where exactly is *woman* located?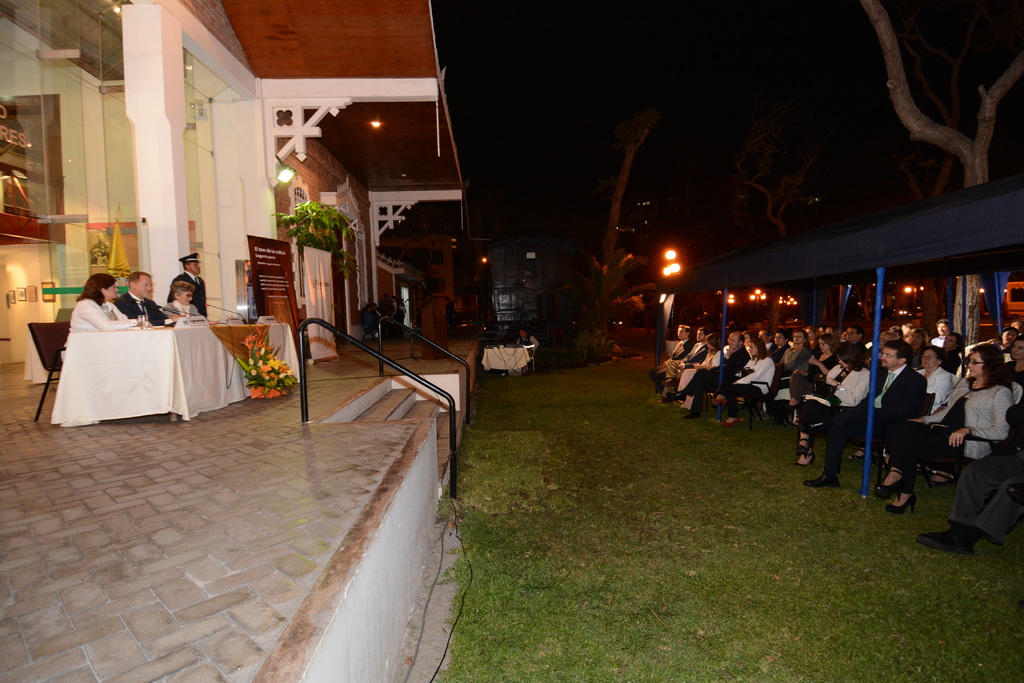
Its bounding box is region(794, 339, 871, 467).
